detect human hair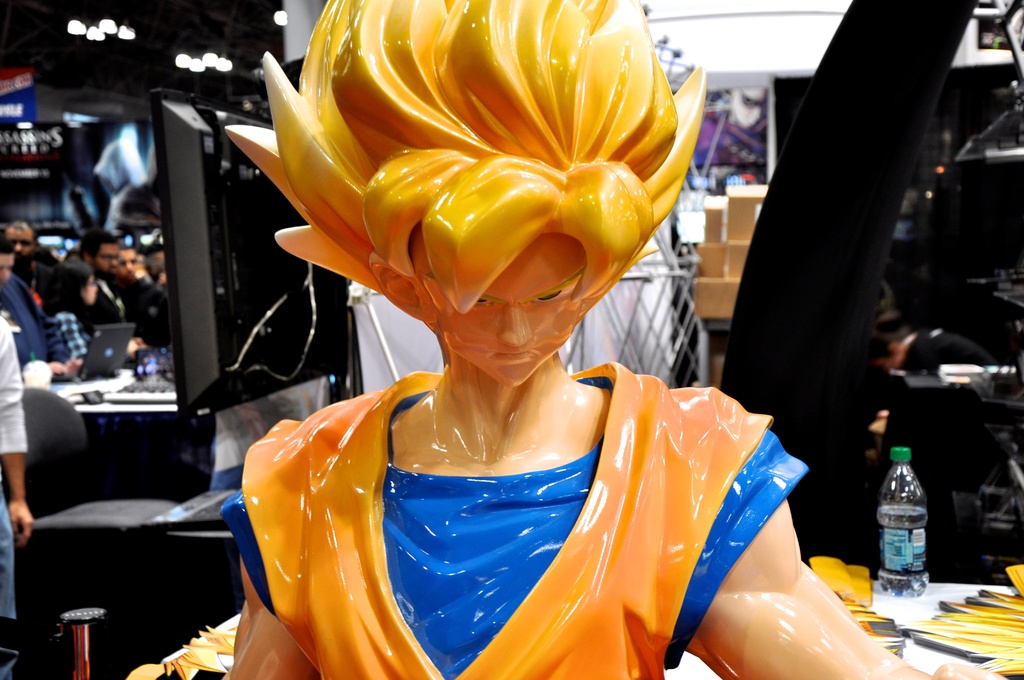
box(9, 220, 28, 231)
